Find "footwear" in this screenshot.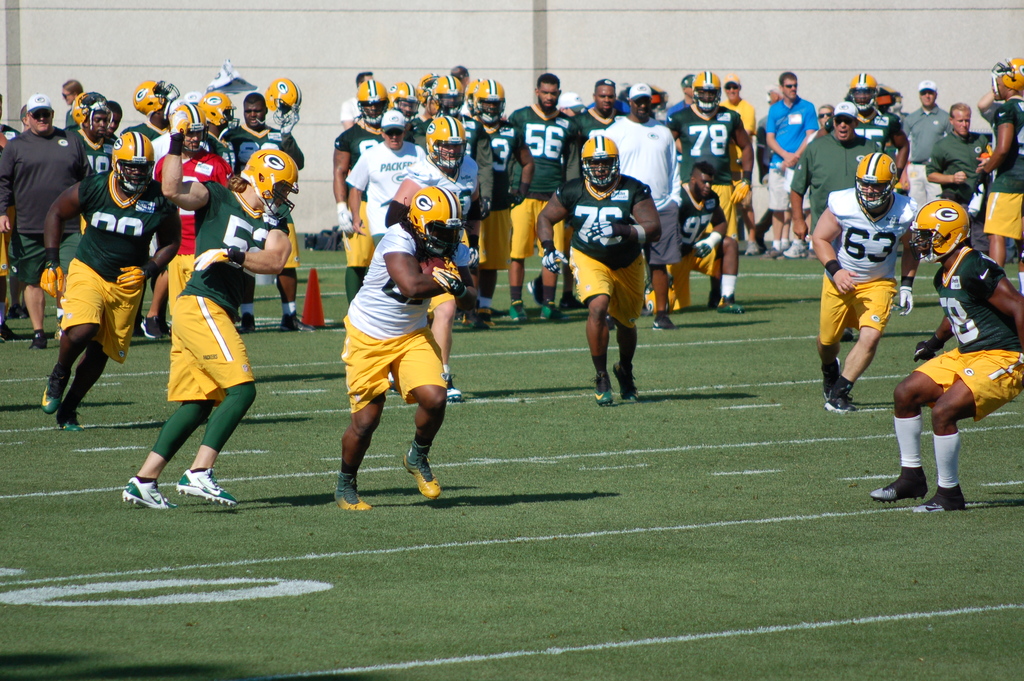
The bounding box for "footwear" is select_region(40, 364, 67, 420).
